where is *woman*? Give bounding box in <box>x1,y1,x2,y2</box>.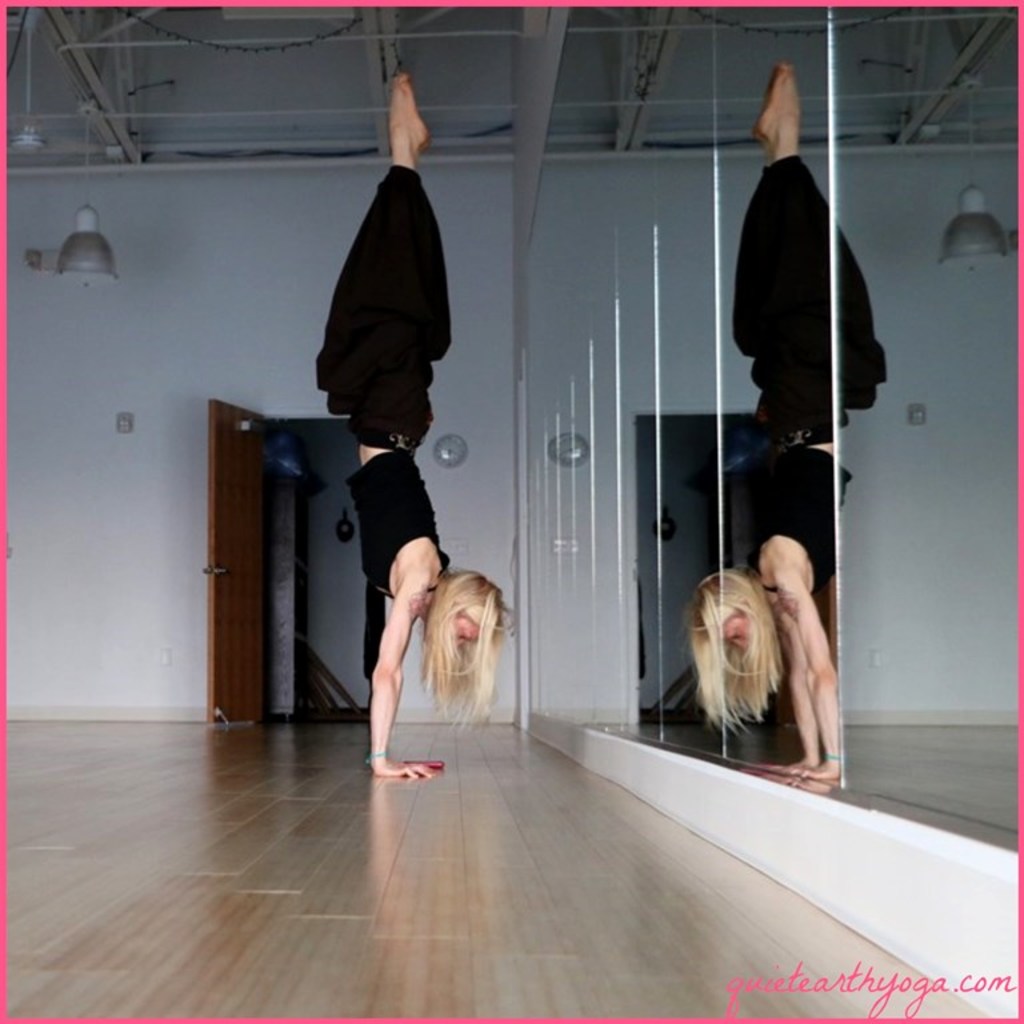
<box>308,65,517,780</box>.
